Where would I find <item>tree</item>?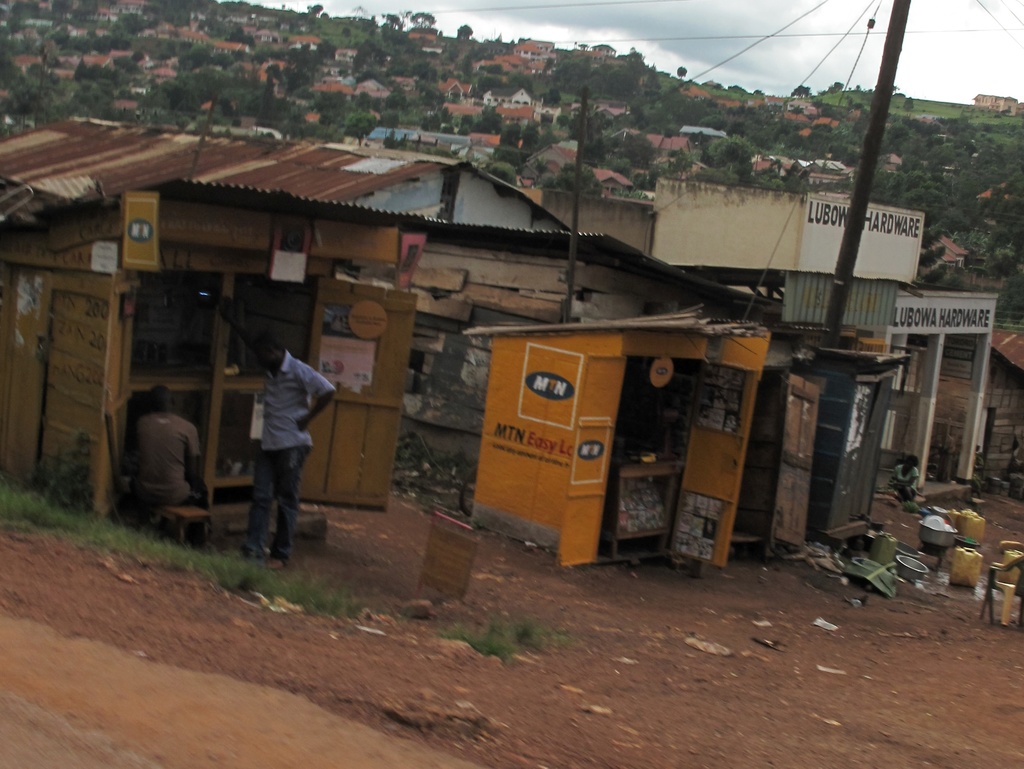
At [left=410, top=12, right=435, bottom=28].
